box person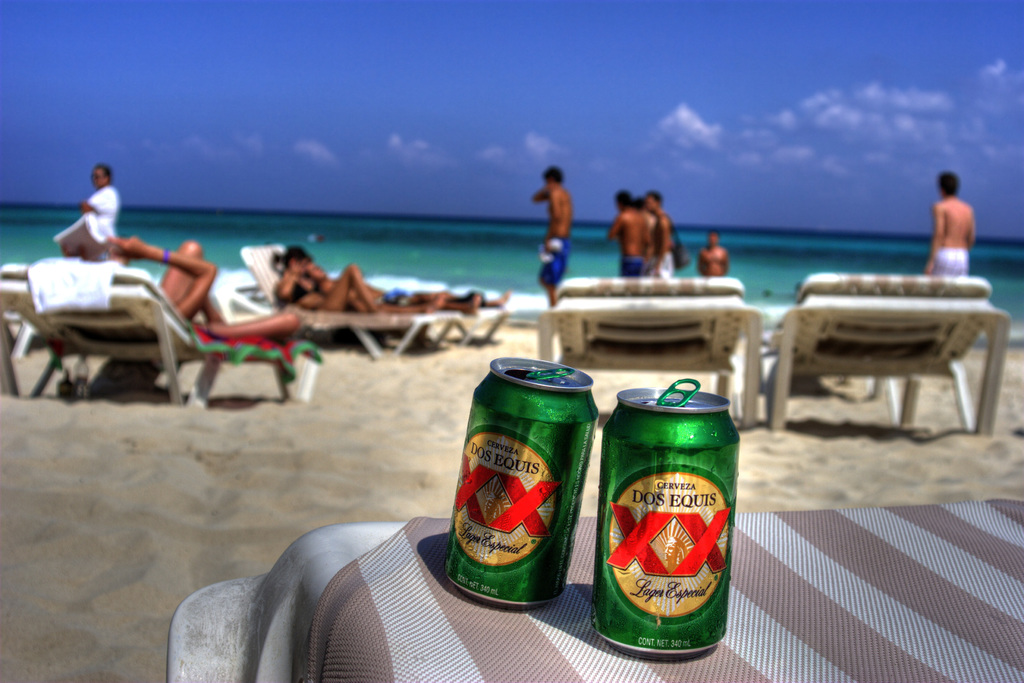
(700,231,726,275)
